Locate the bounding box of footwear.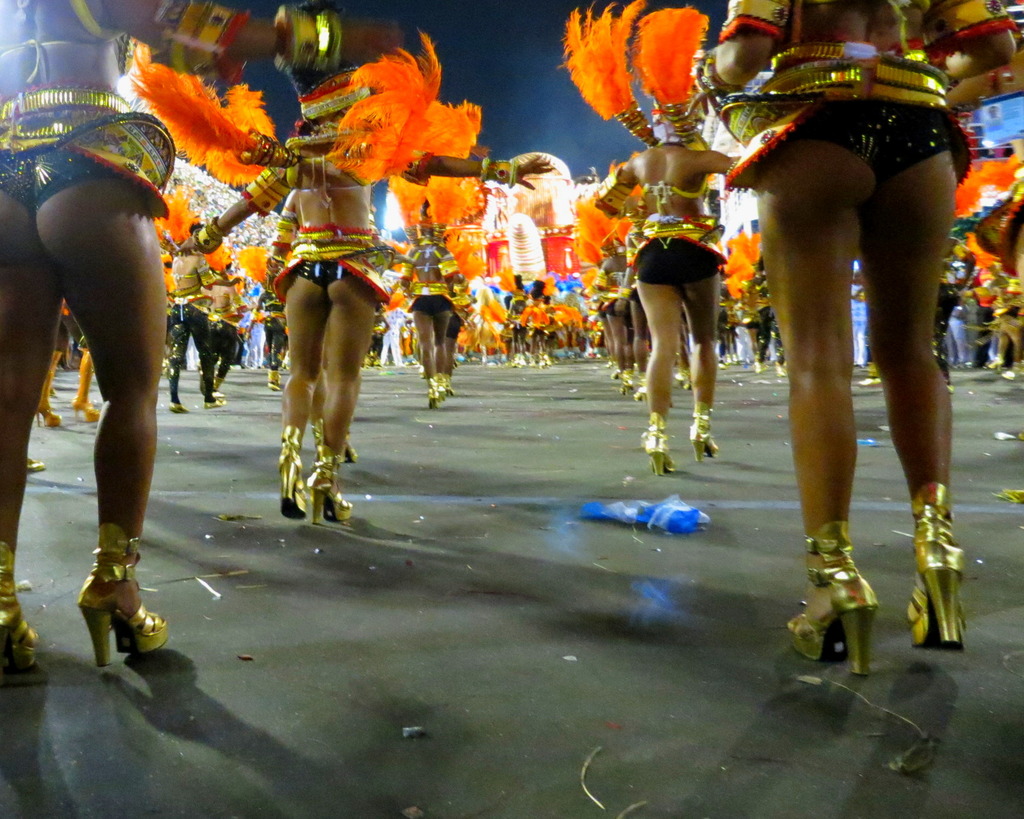
Bounding box: x1=29 y1=460 x2=44 y2=476.
